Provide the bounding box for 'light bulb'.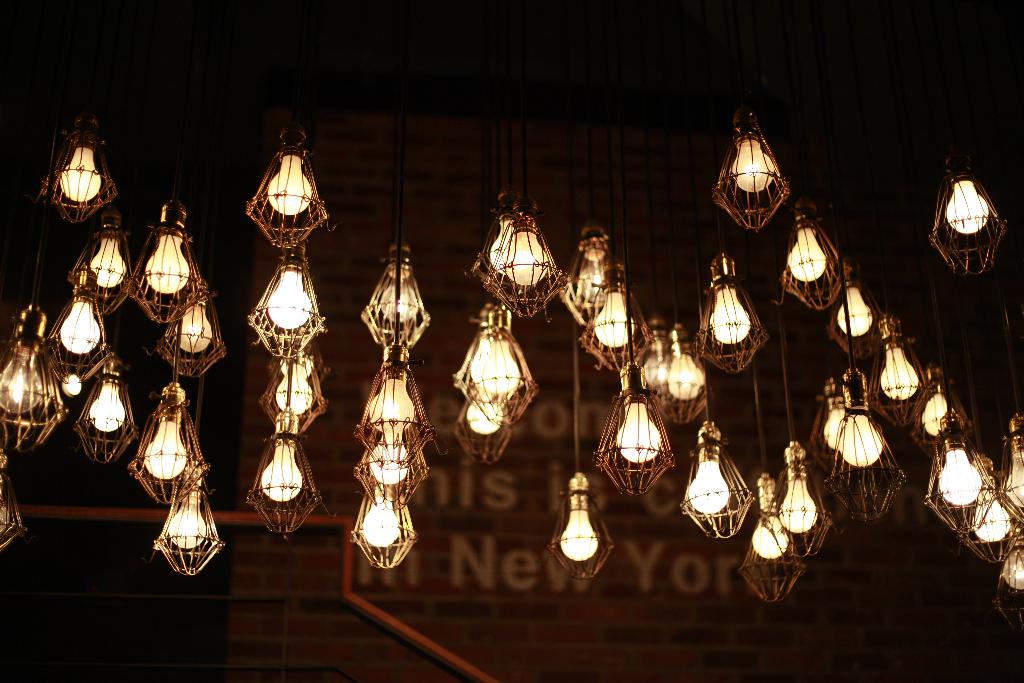
(729, 108, 776, 194).
